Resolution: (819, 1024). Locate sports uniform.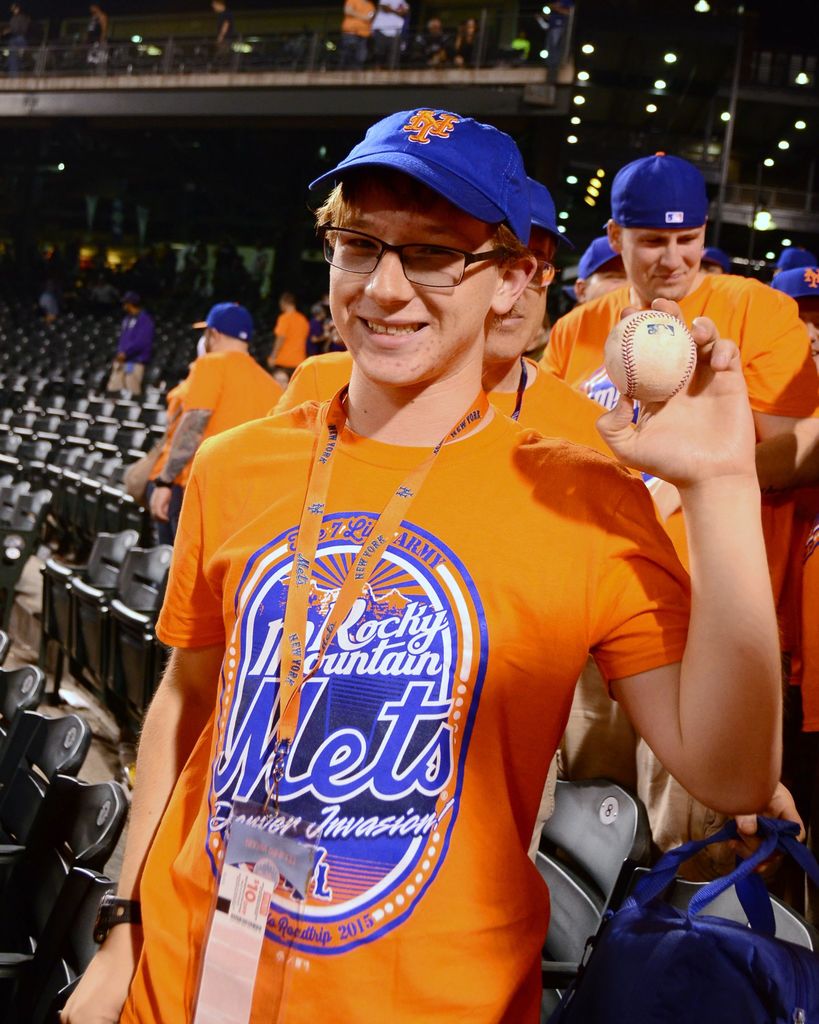
left=128, top=156, right=682, bottom=1003.
